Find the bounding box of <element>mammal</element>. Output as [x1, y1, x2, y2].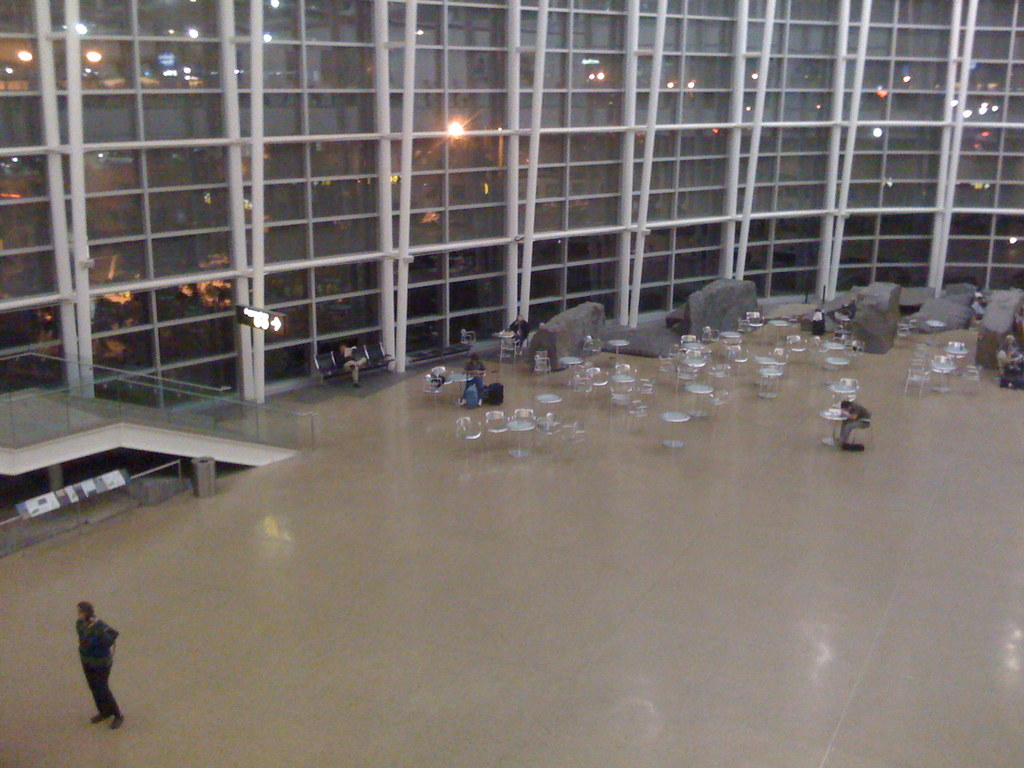
[836, 401, 873, 439].
